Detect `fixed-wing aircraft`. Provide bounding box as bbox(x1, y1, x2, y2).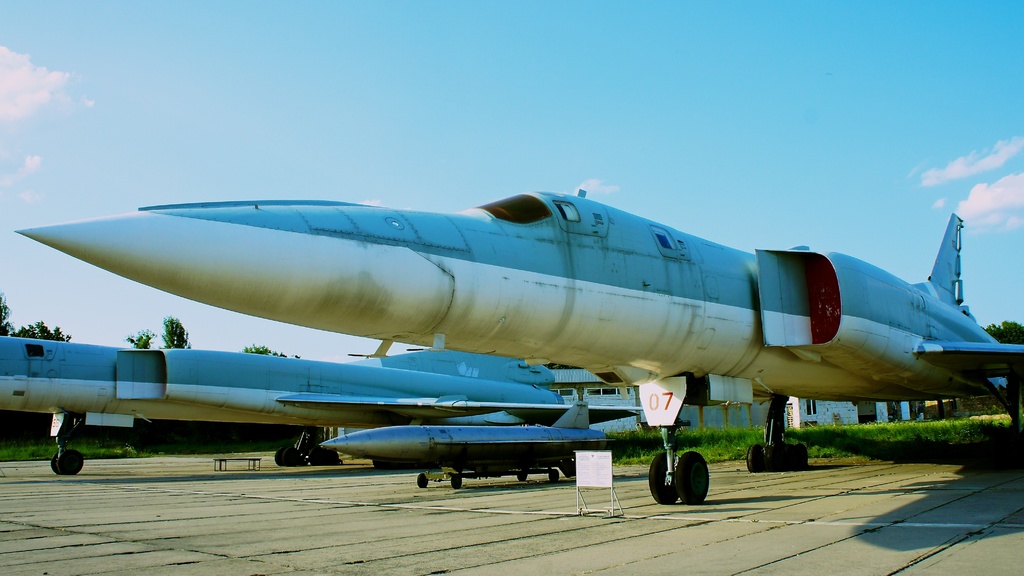
bbox(16, 188, 1021, 497).
